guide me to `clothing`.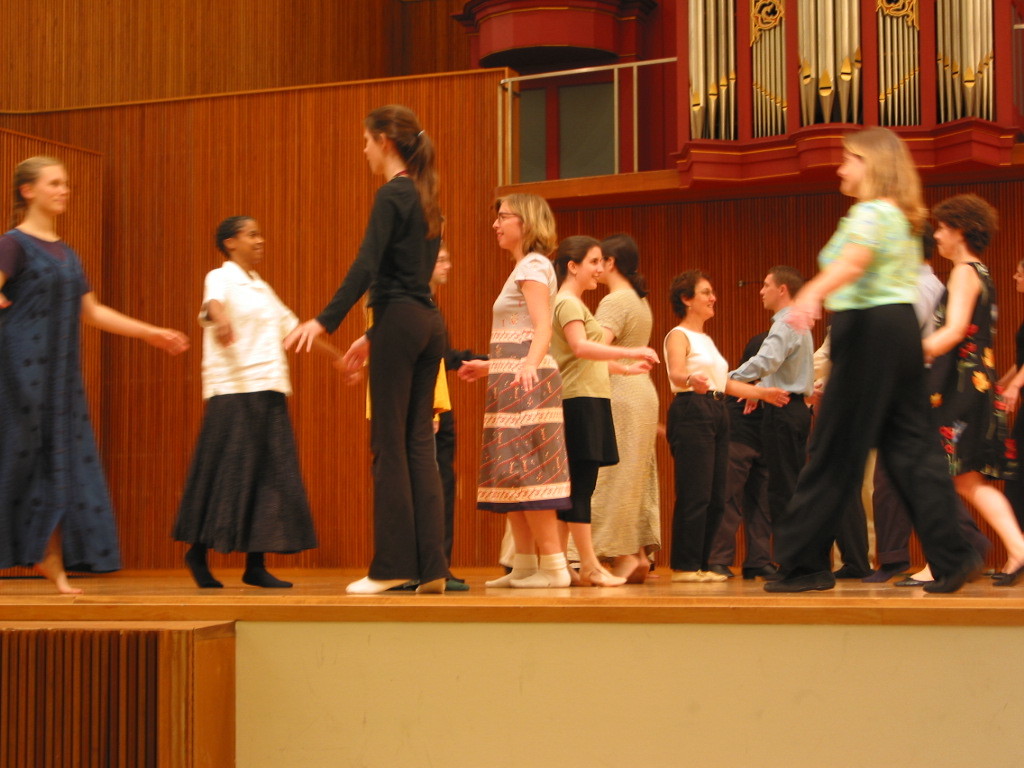
Guidance: l=0, t=217, r=105, b=577.
